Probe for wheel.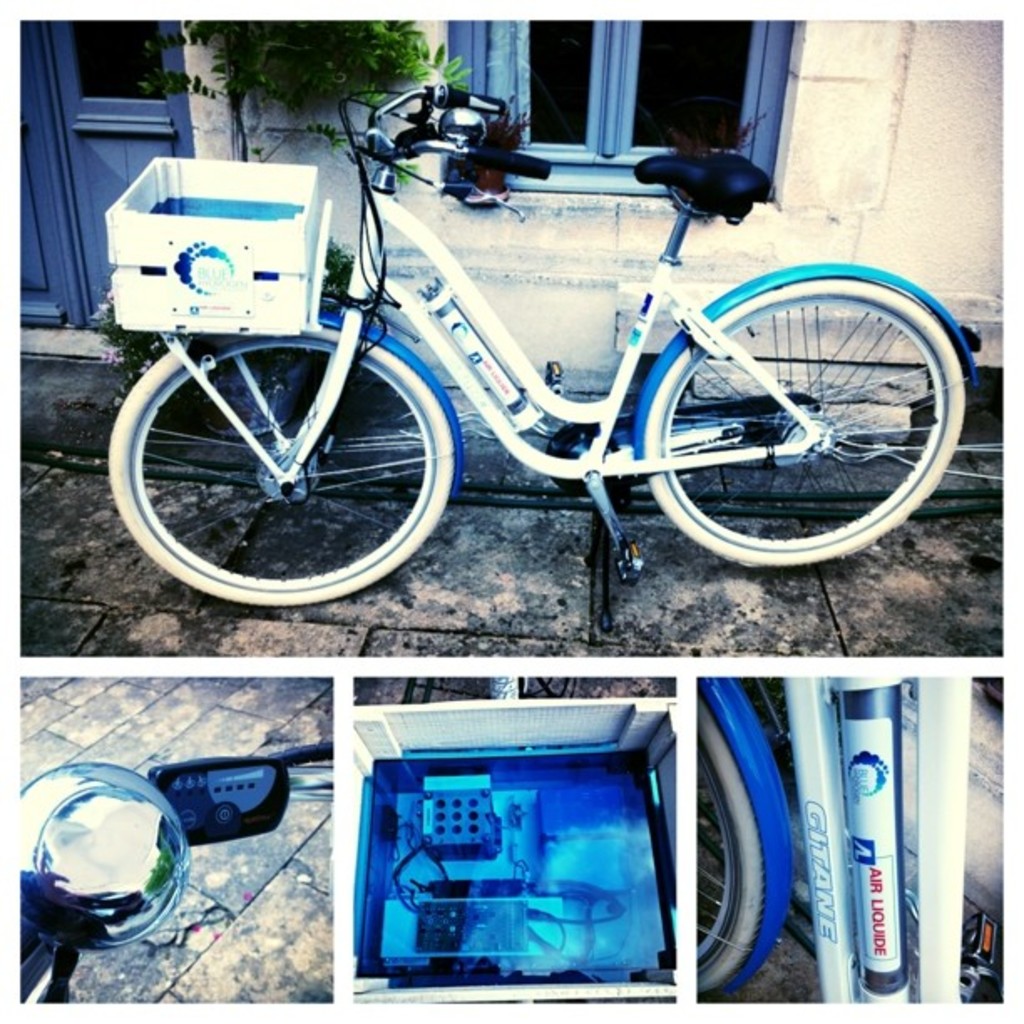
Probe result: <region>689, 703, 770, 997</region>.
